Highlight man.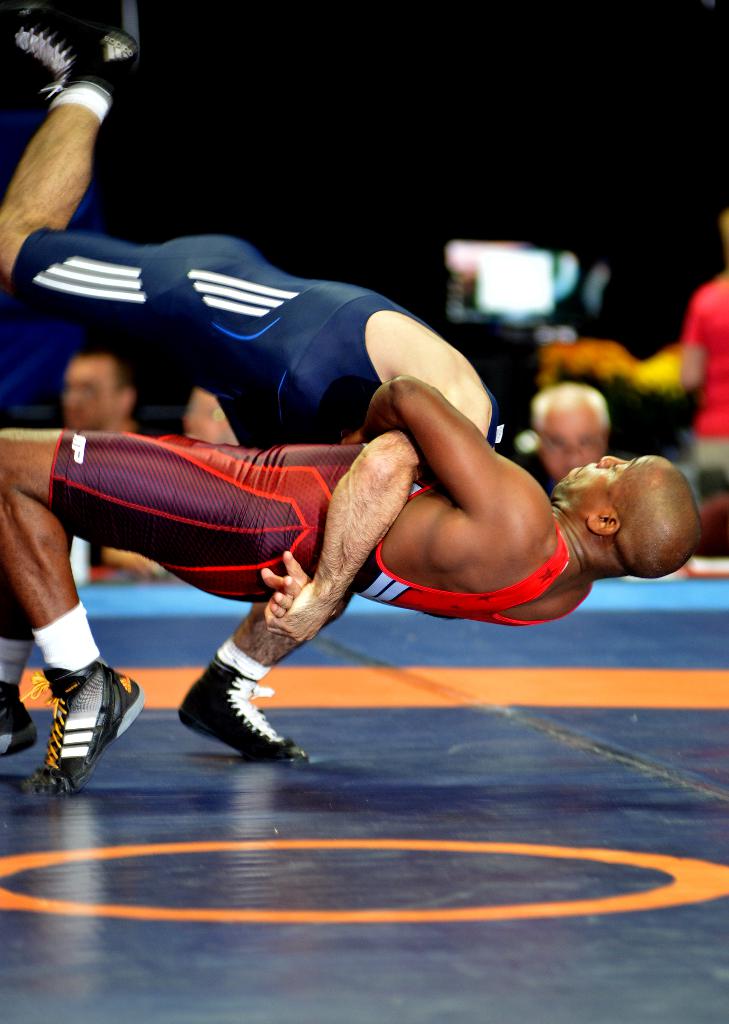
Highlighted region: bbox=(49, 351, 167, 570).
